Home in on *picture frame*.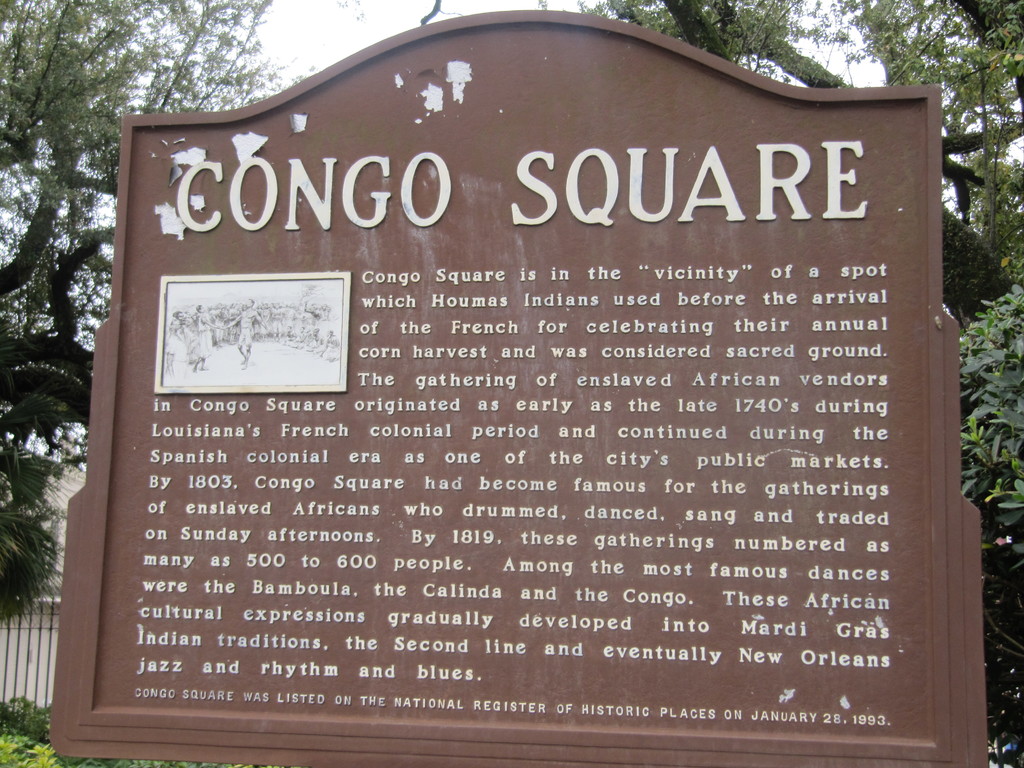
Homed in at (x1=154, y1=273, x2=351, y2=393).
